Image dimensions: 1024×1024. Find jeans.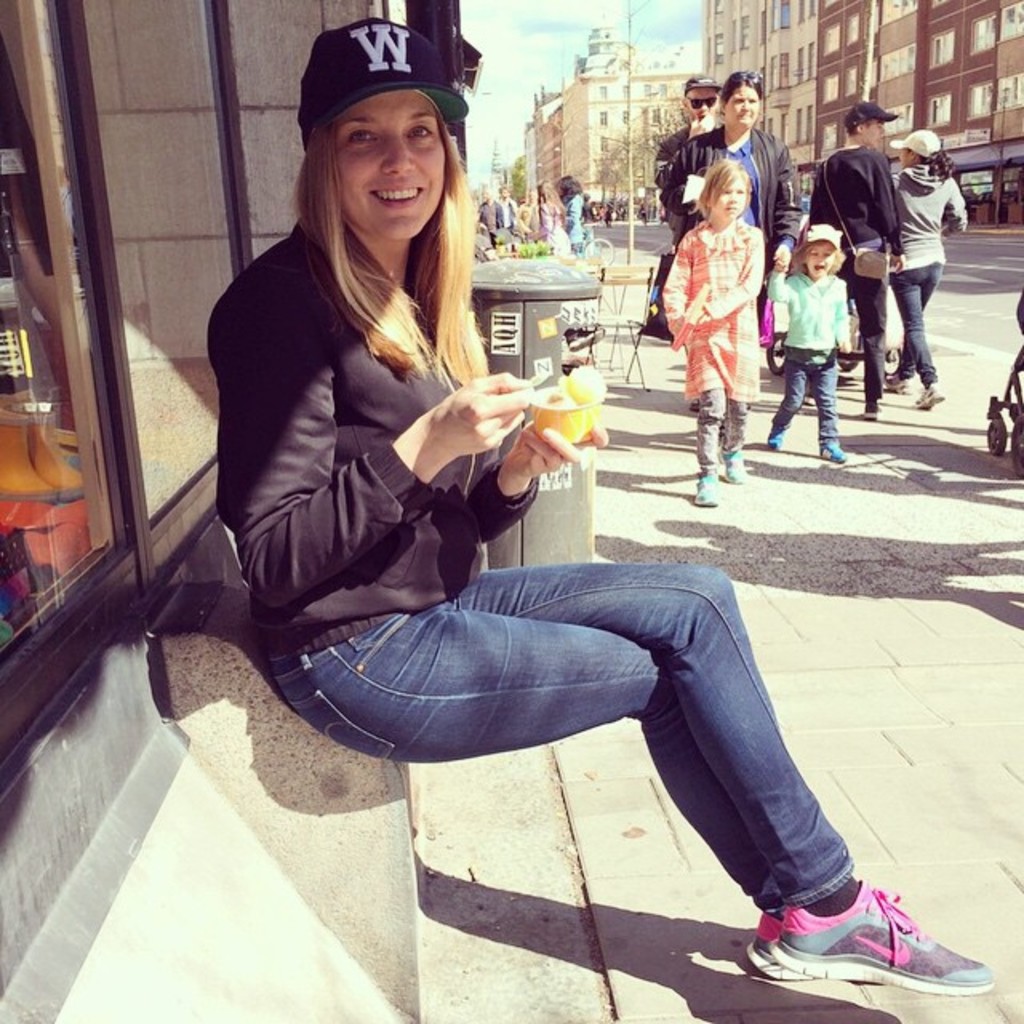
(left=771, top=365, right=842, bottom=445).
